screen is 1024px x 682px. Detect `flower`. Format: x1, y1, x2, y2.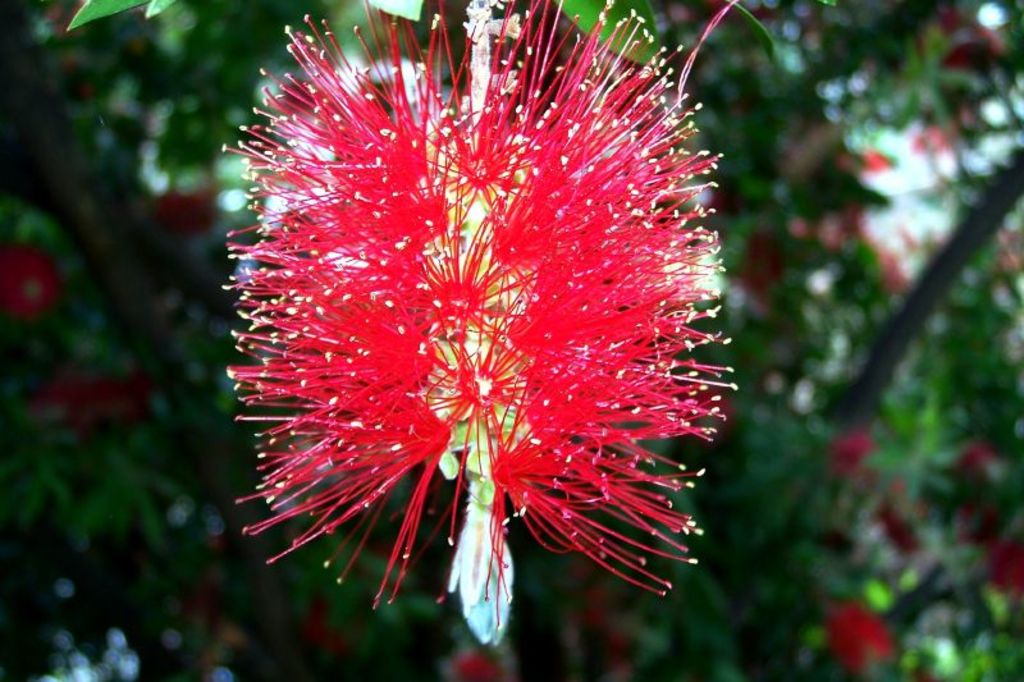
212, 0, 710, 626.
